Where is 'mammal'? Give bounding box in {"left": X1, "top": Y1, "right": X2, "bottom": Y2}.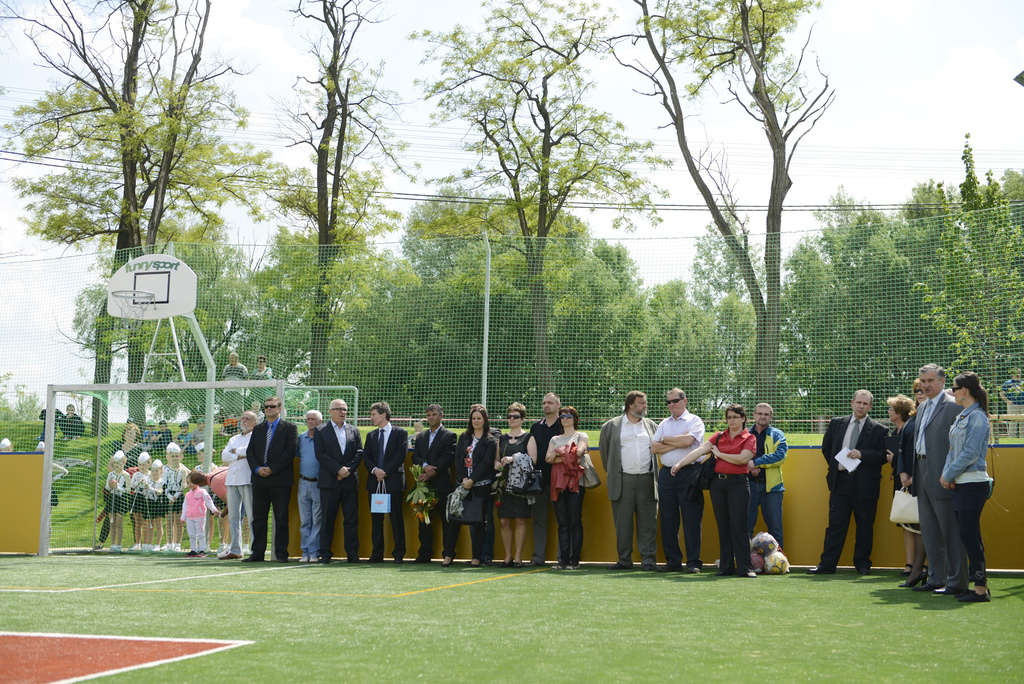
{"left": 247, "top": 355, "right": 268, "bottom": 411}.
